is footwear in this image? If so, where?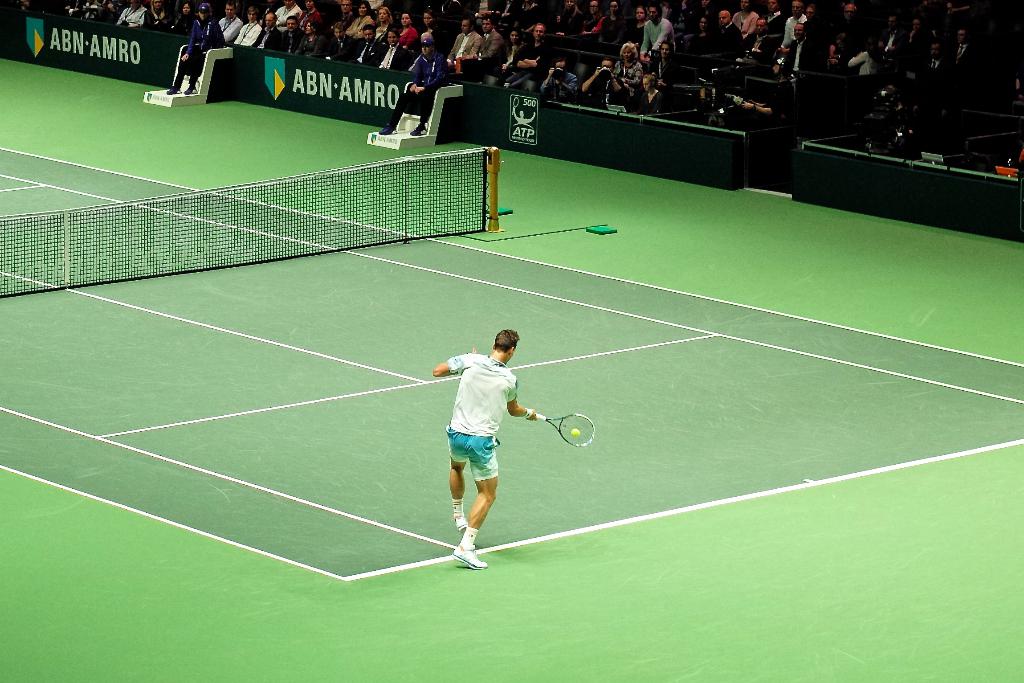
Yes, at x1=184, y1=85, x2=198, y2=93.
